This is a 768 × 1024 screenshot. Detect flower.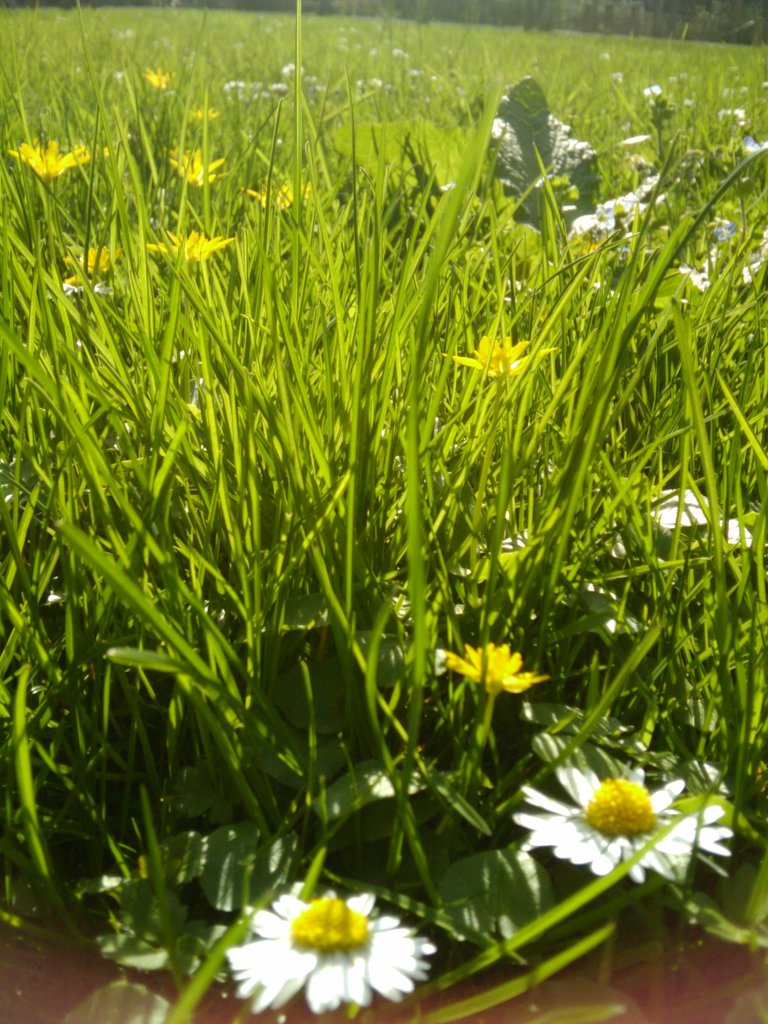
[644,485,714,534].
